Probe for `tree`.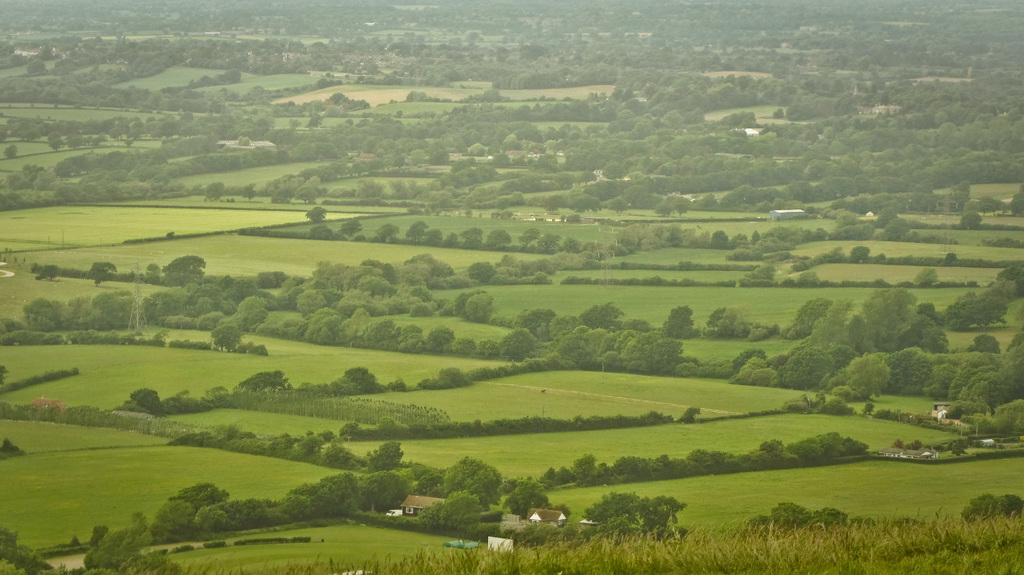
Probe result: [x1=635, y1=496, x2=687, y2=535].
